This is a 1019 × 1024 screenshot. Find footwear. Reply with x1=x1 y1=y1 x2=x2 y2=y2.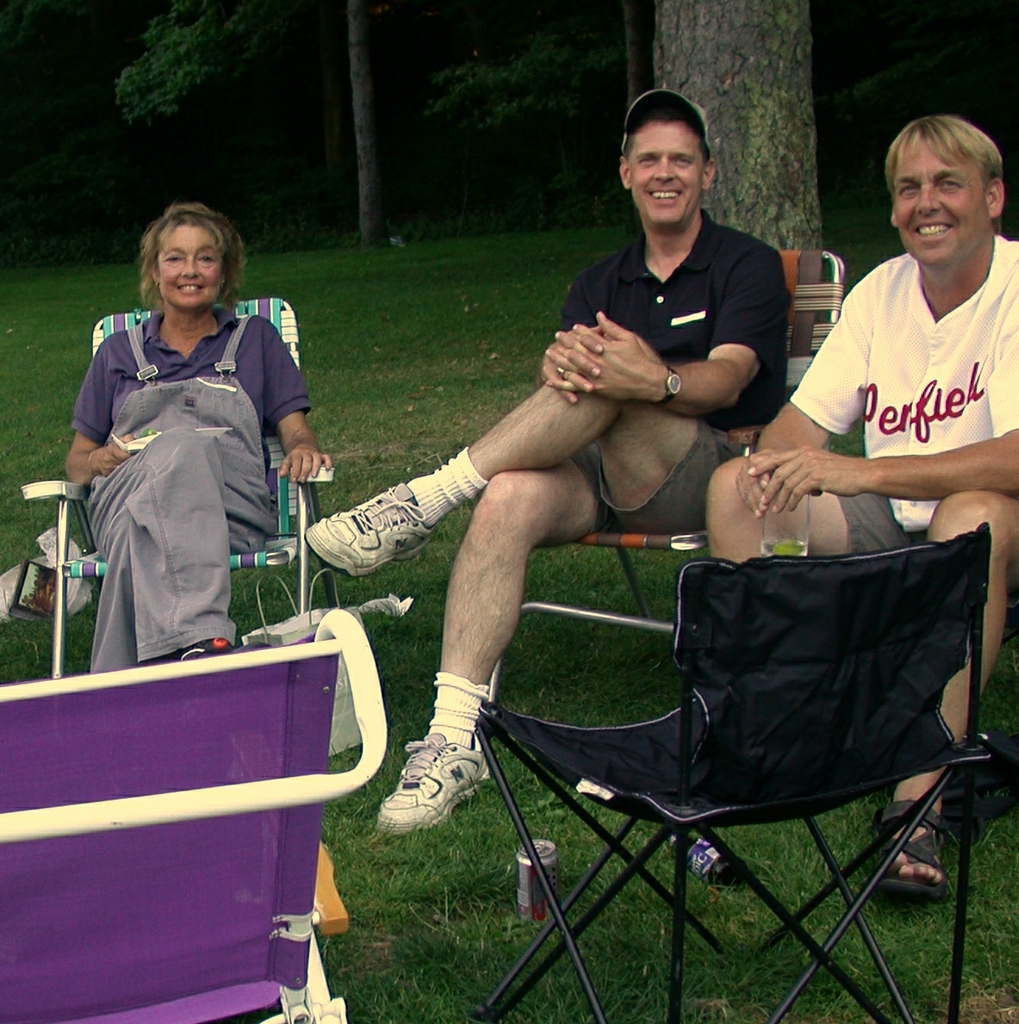
x1=178 y1=638 x2=232 y2=662.
